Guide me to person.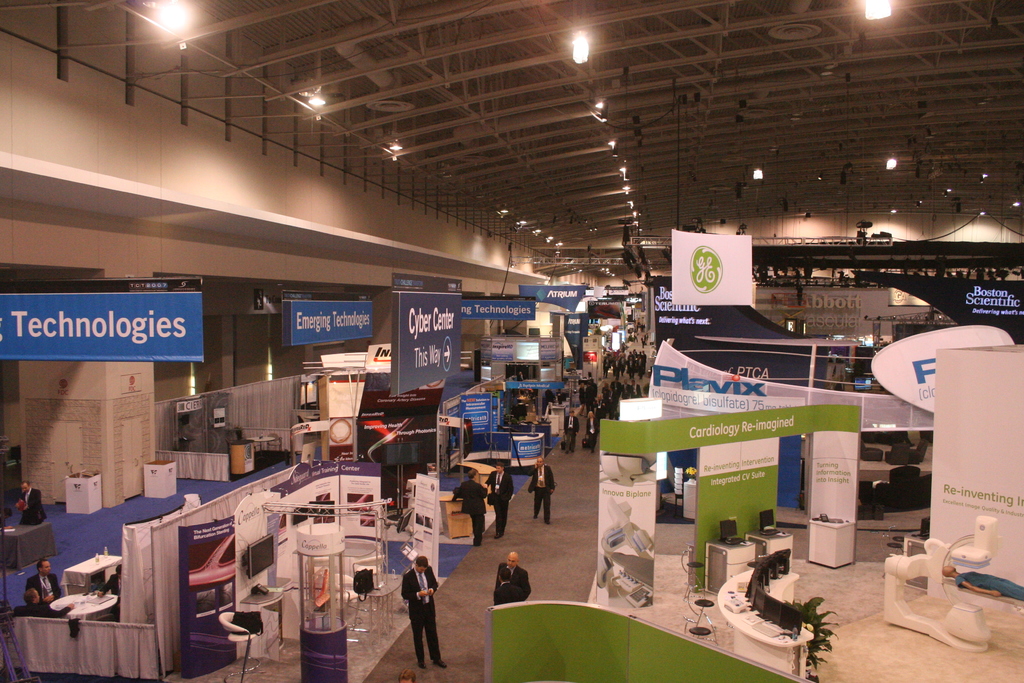
Guidance: [454, 465, 486, 540].
